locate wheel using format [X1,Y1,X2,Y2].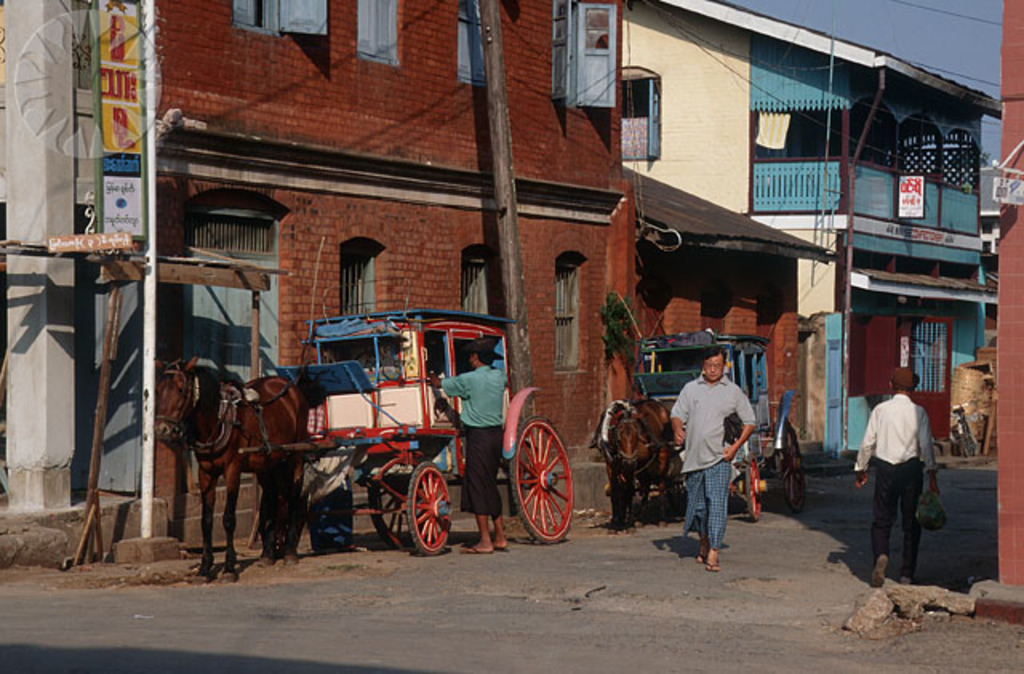
[741,453,762,527].
